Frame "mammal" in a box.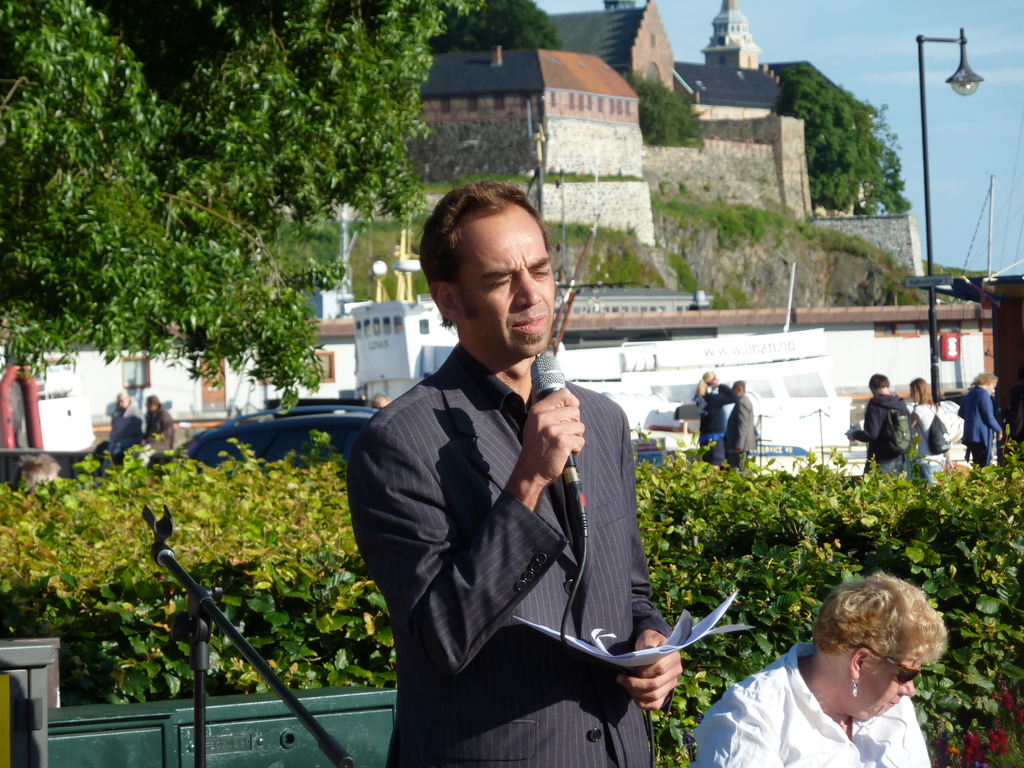
(17,450,59,491).
